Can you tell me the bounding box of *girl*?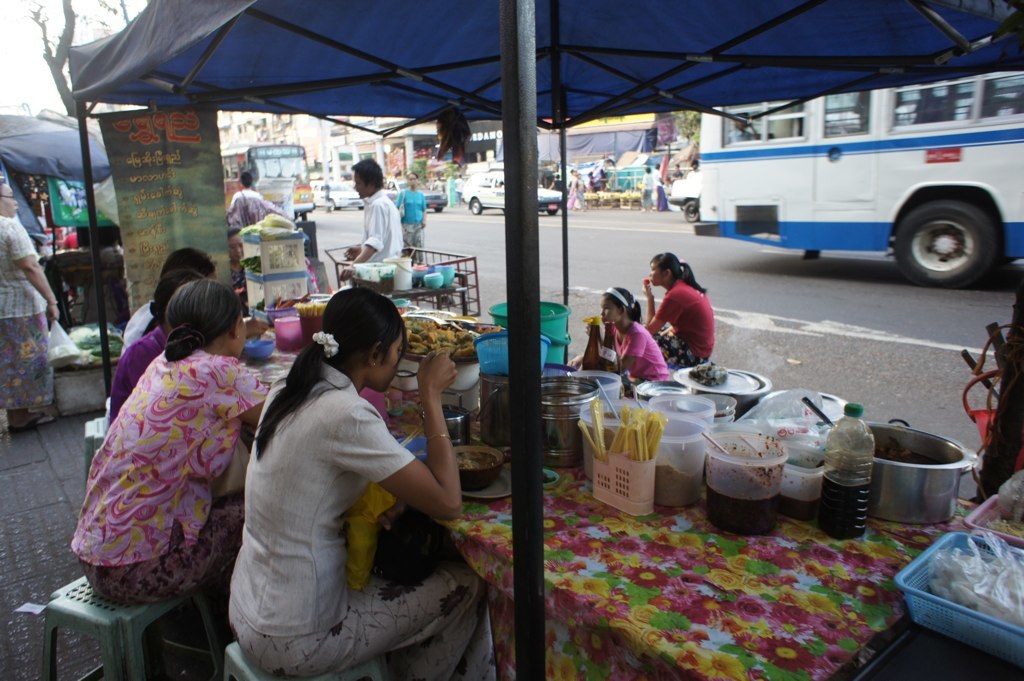
[597,281,672,381].
